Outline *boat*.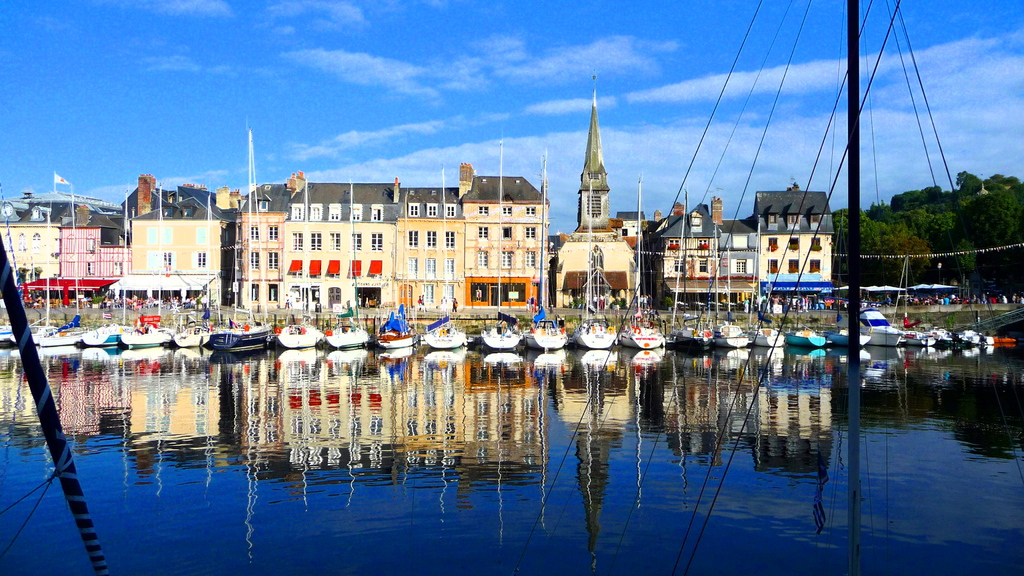
Outline: 170,321,218,351.
